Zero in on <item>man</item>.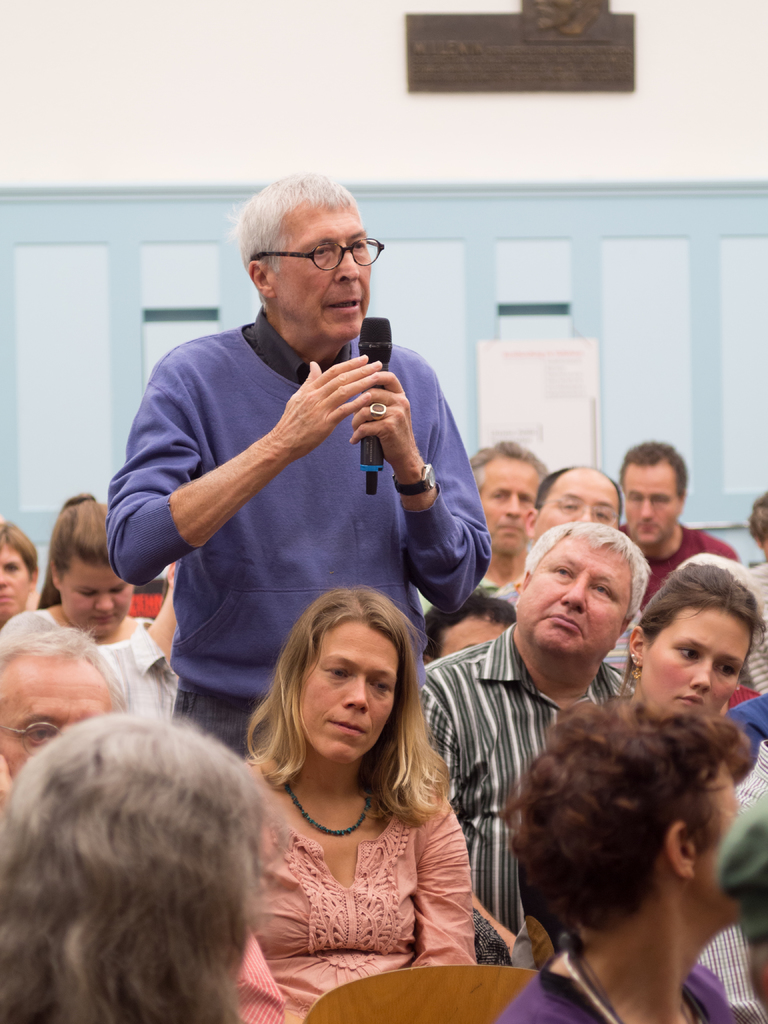
Zeroed in: <region>490, 463, 626, 673</region>.
